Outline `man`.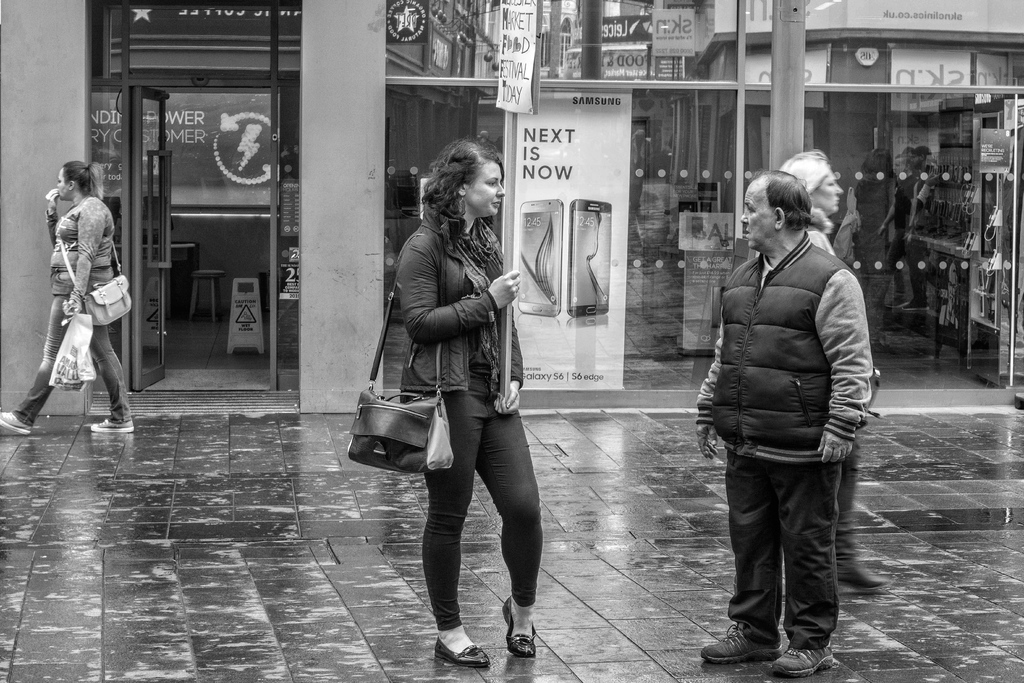
Outline: [694, 177, 862, 677].
